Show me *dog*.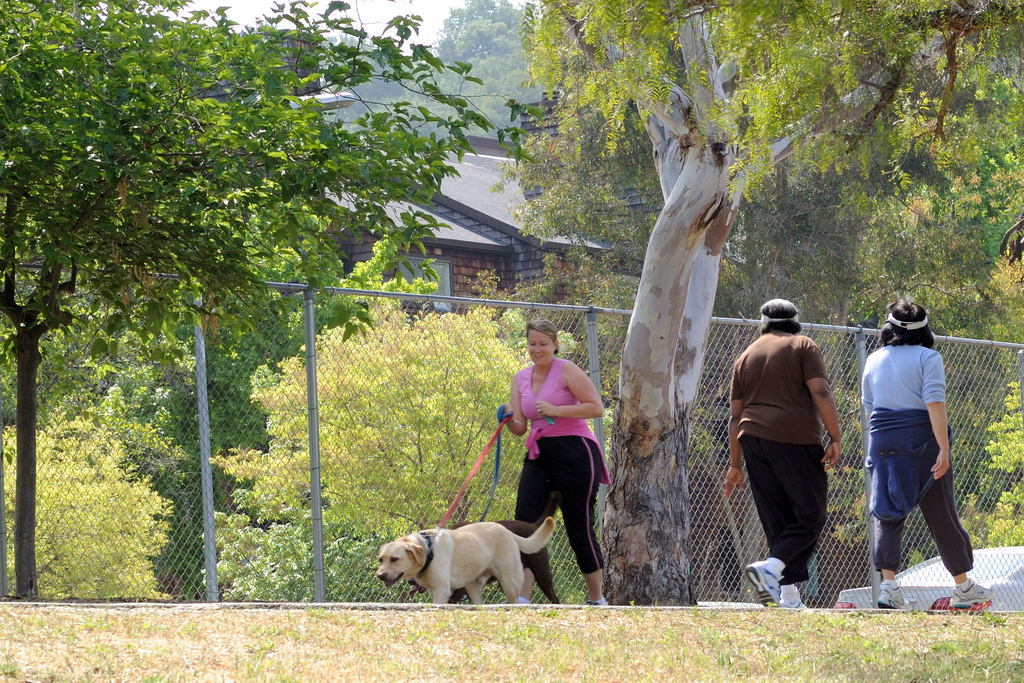
*dog* is here: [406,514,570,603].
